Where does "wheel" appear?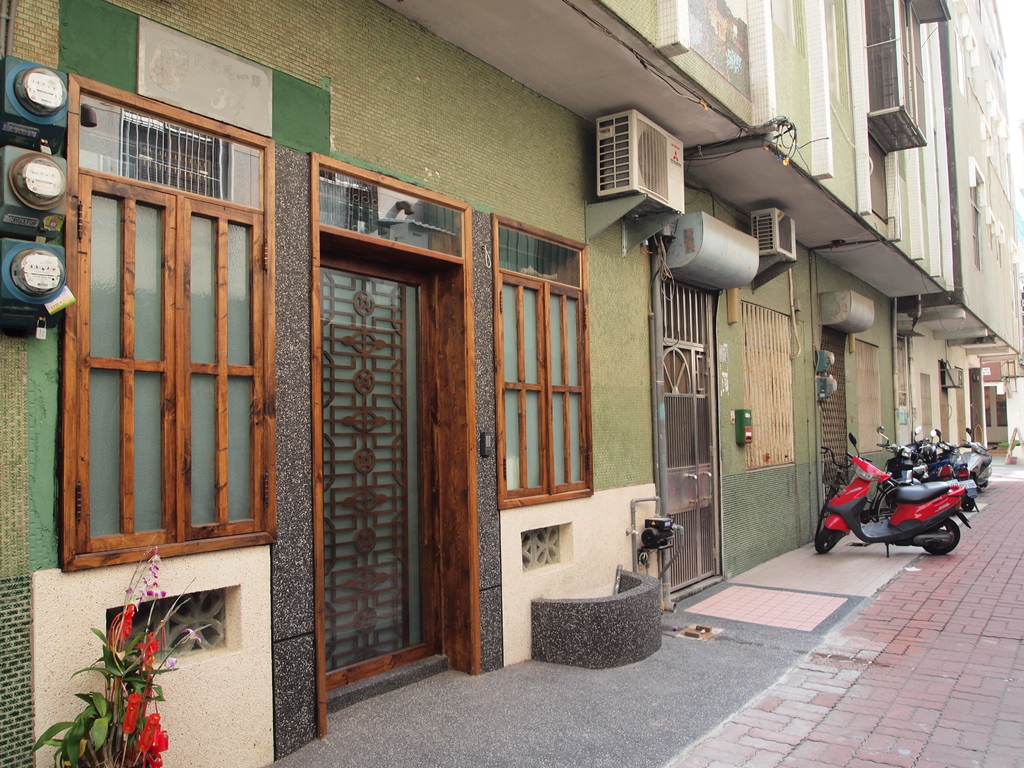
Appears at {"x1": 920, "y1": 517, "x2": 964, "y2": 556}.
